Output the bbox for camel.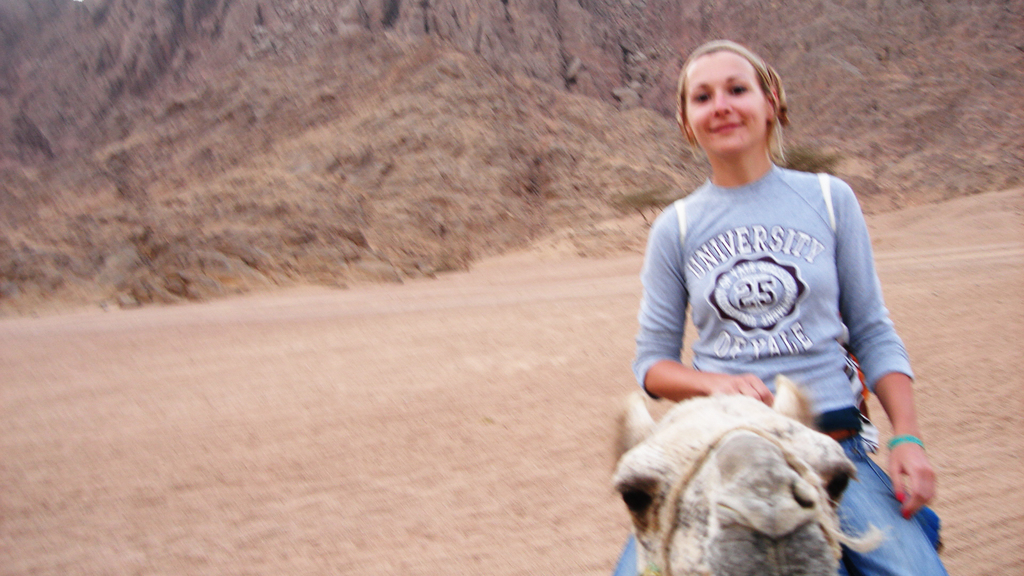
Rect(602, 368, 897, 575).
